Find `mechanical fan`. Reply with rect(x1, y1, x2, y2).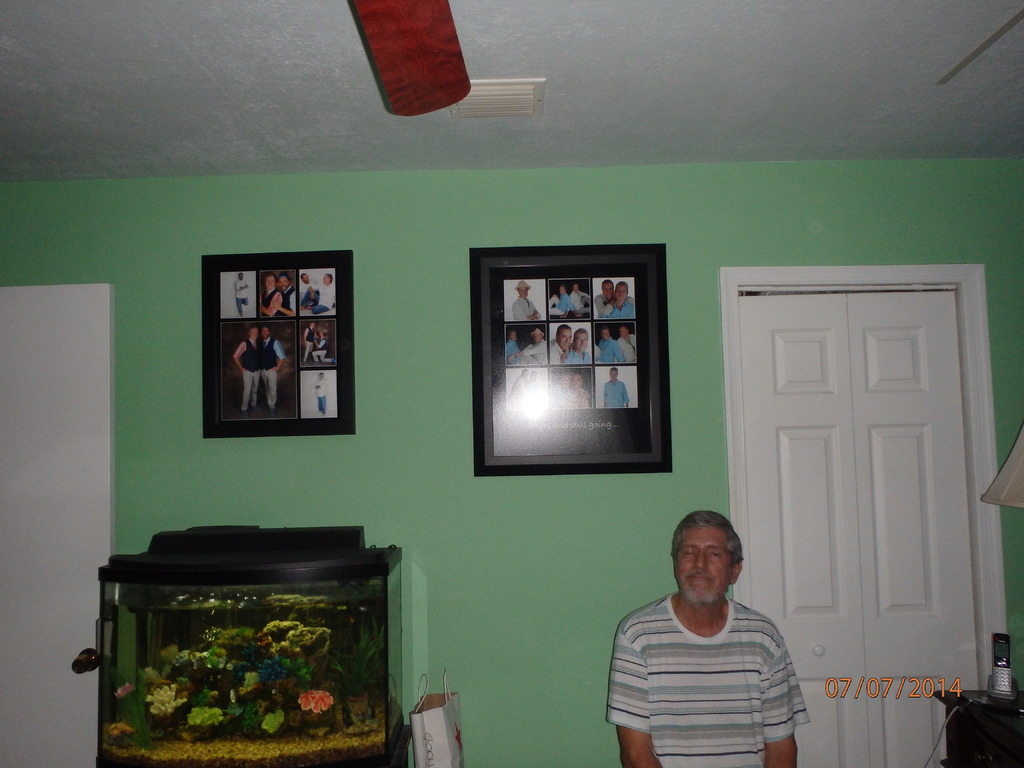
rect(344, 0, 475, 121).
